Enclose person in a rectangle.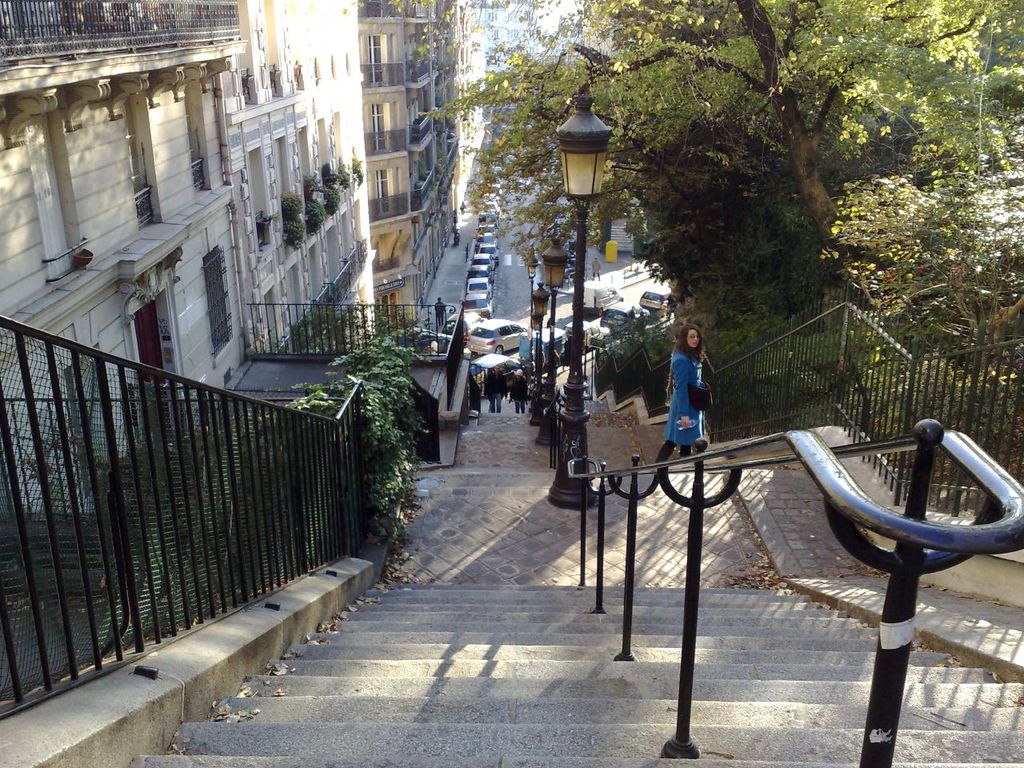
rect(511, 366, 534, 414).
